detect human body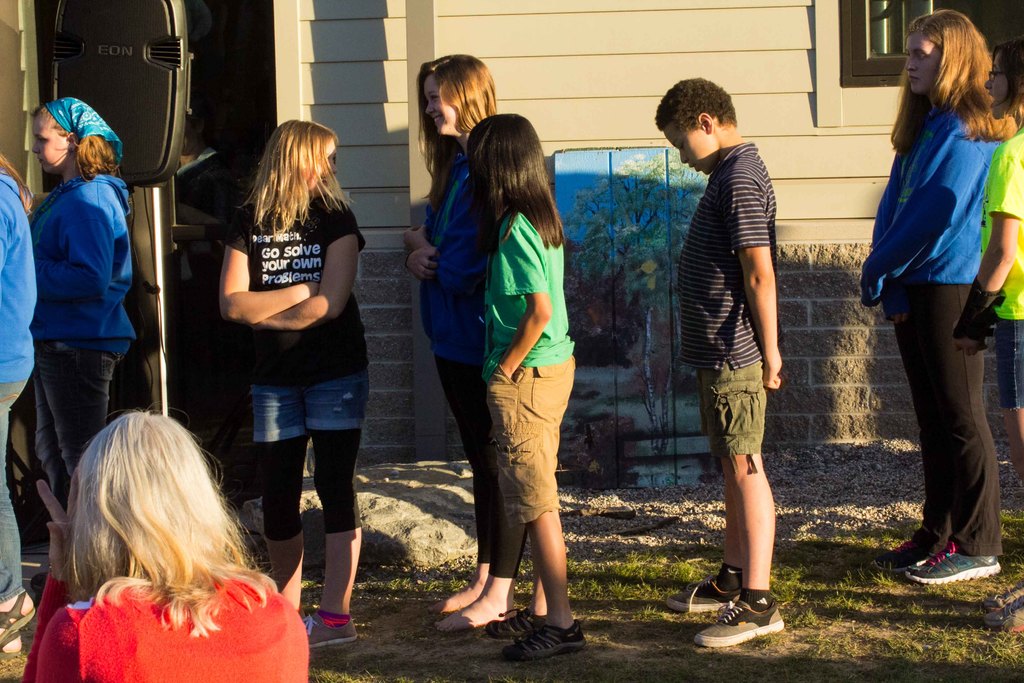
[33,94,136,507]
